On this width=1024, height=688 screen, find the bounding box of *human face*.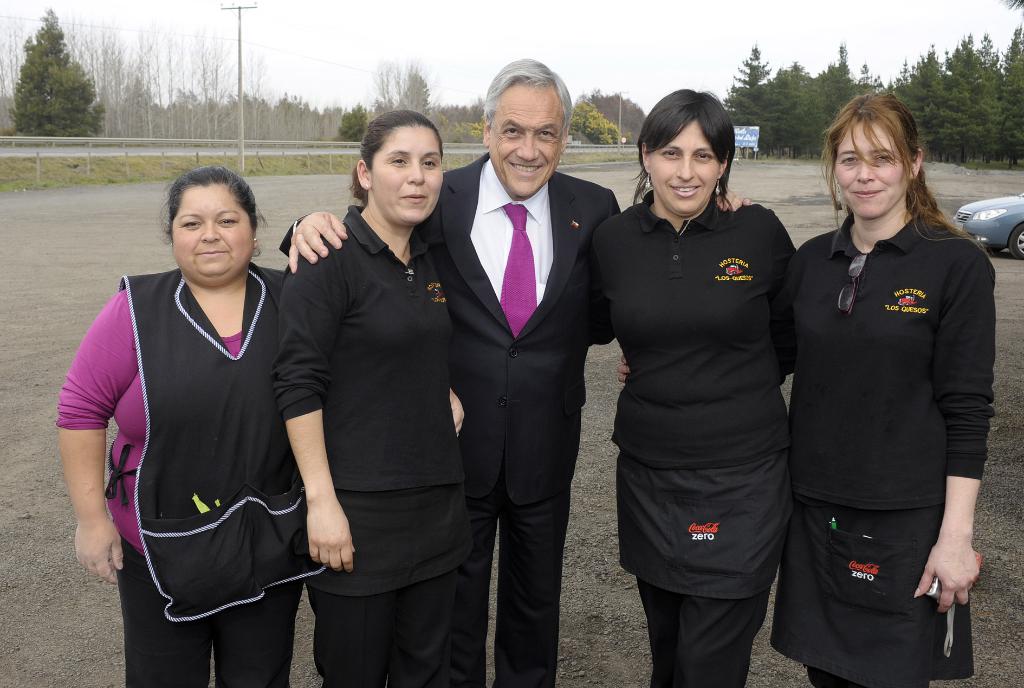
Bounding box: bbox=(483, 77, 565, 195).
